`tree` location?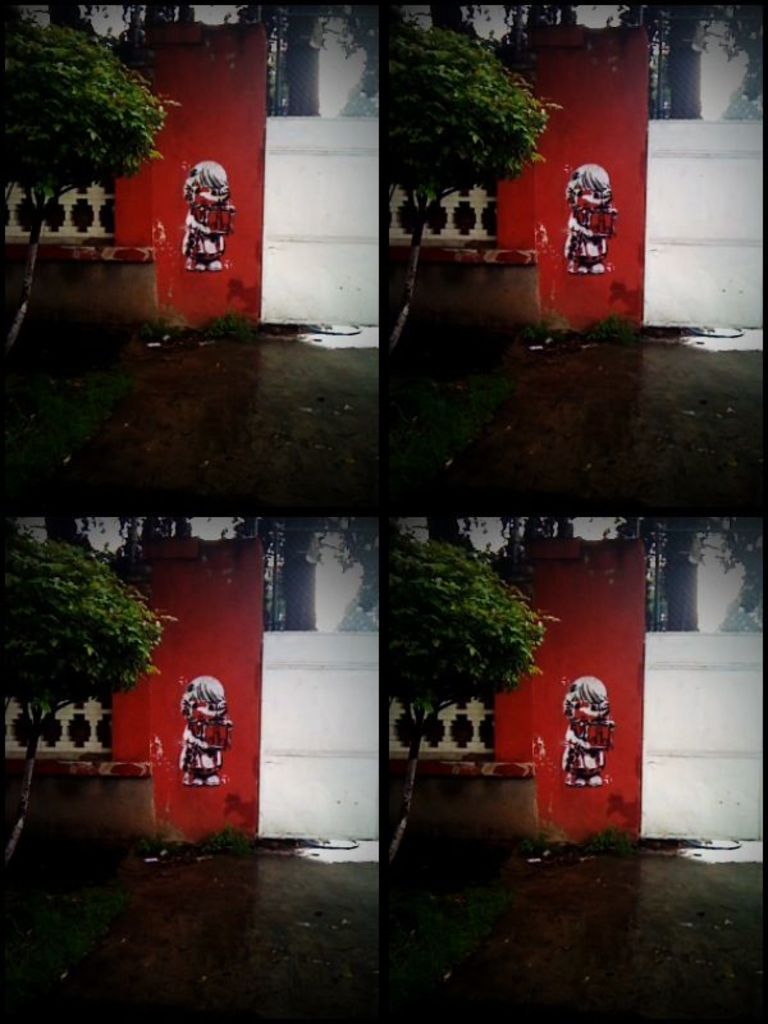
crop(378, 518, 553, 878)
